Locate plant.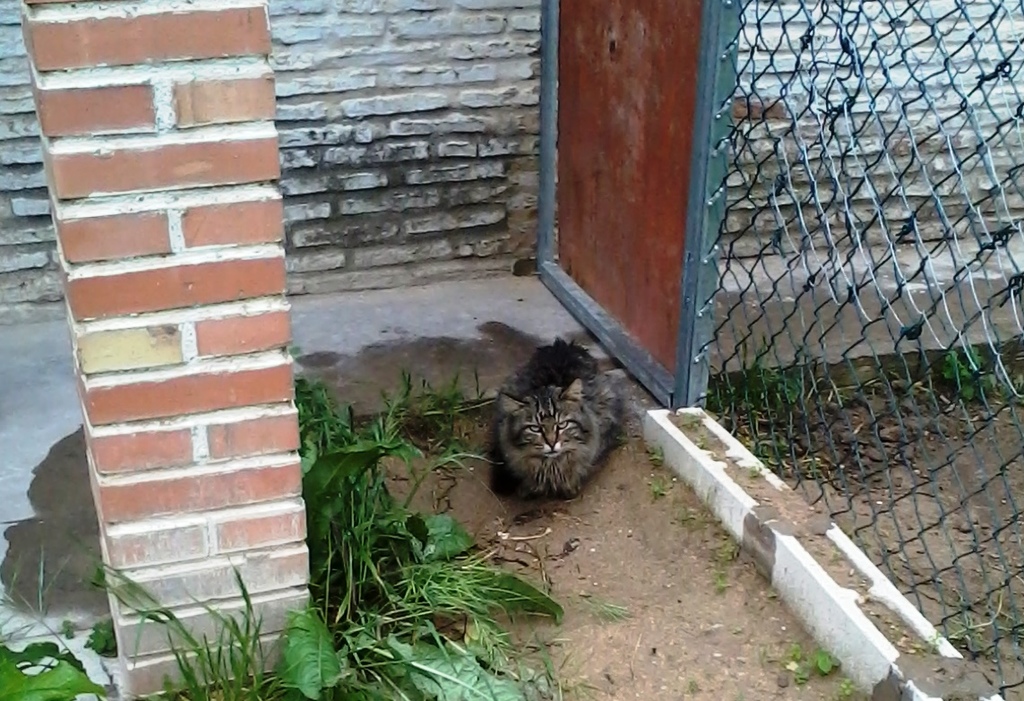
Bounding box: select_region(75, 531, 320, 700).
